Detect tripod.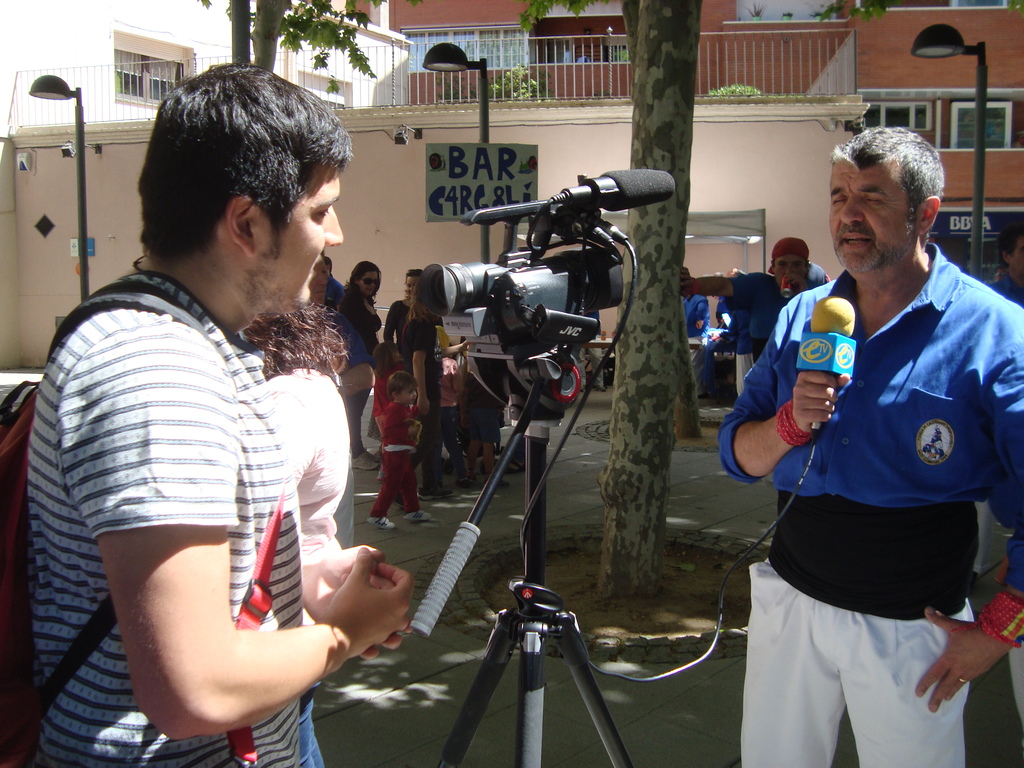
Detected at (x1=408, y1=344, x2=632, y2=767).
